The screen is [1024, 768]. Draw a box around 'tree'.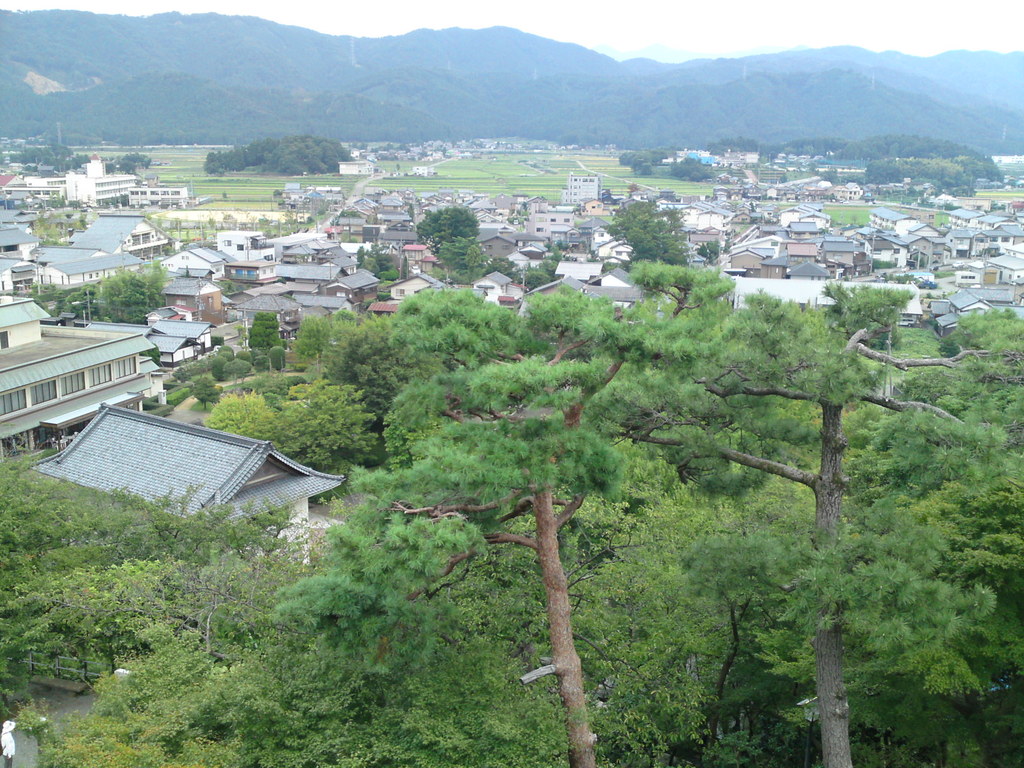
region(625, 256, 735, 323).
